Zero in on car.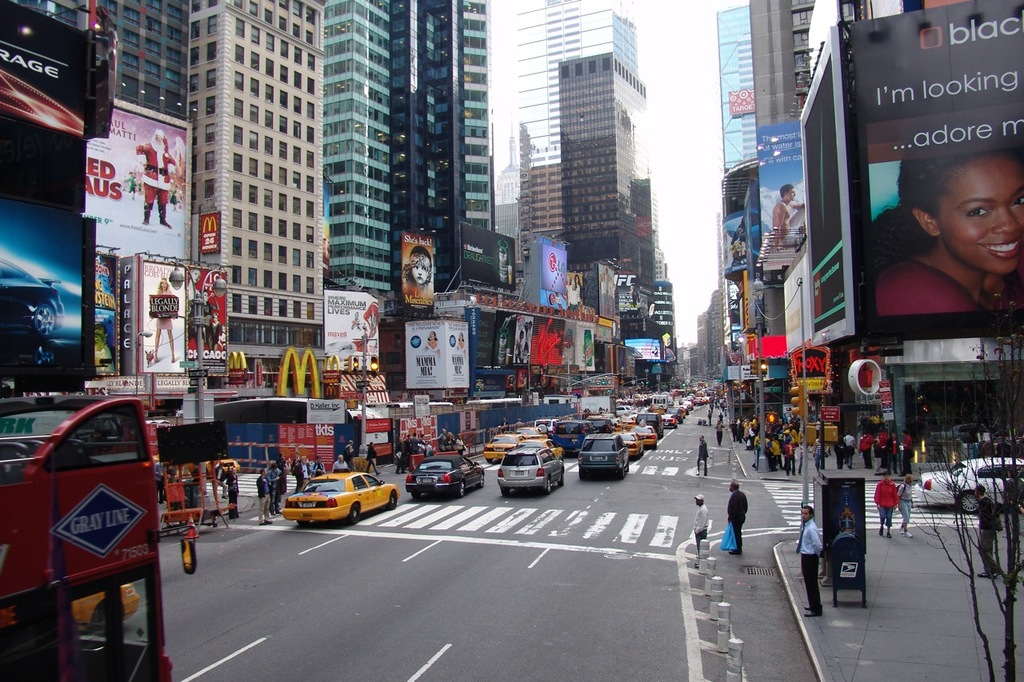
Zeroed in: x1=620 y1=429 x2=641 y2=458.
